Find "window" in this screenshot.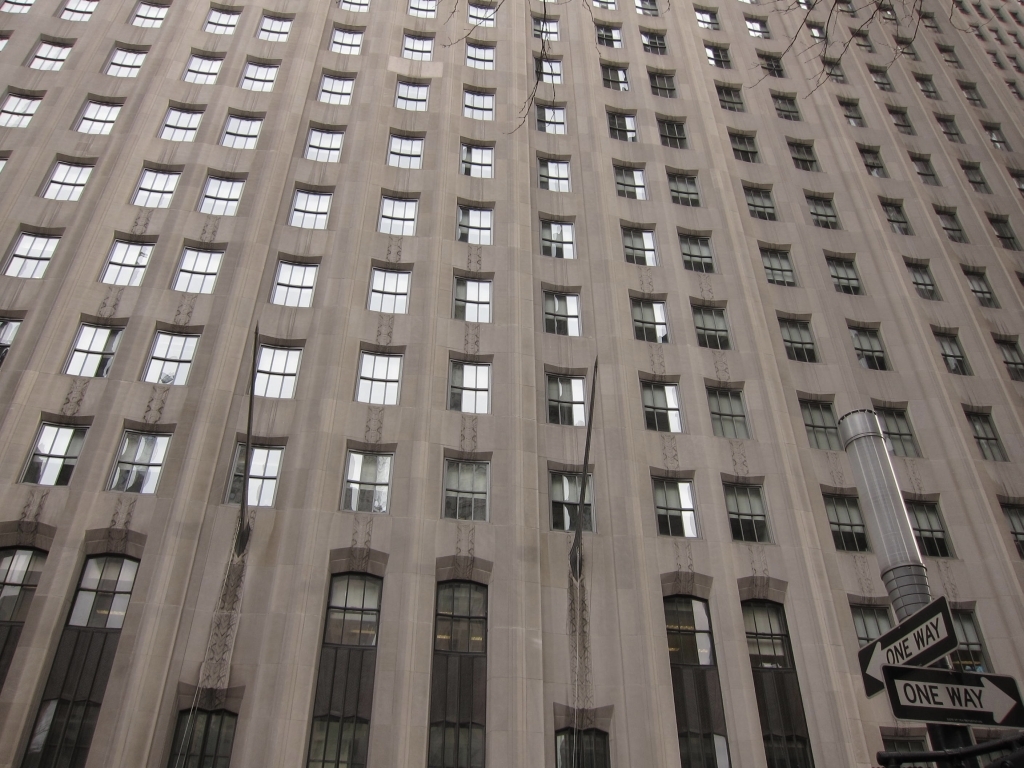
The bounding box for "window" is pyautogui.locateOnScreen(248, 347, 297, 397).
